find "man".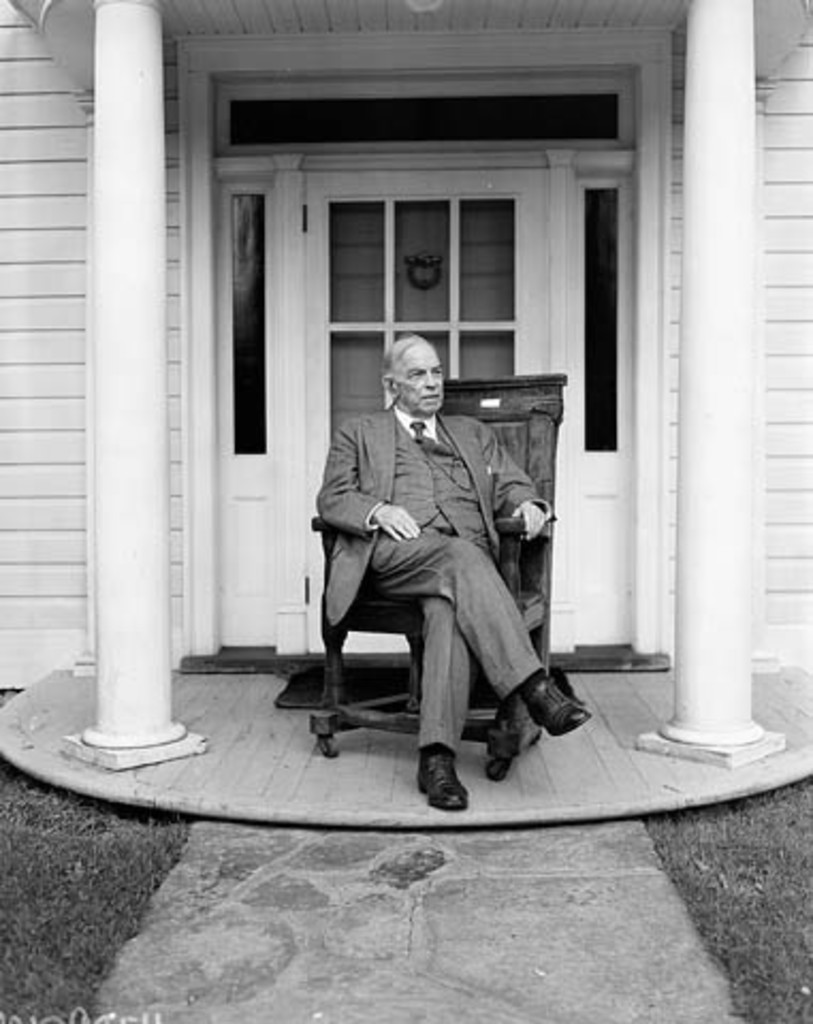
detection(299, 322, 574, 794).
